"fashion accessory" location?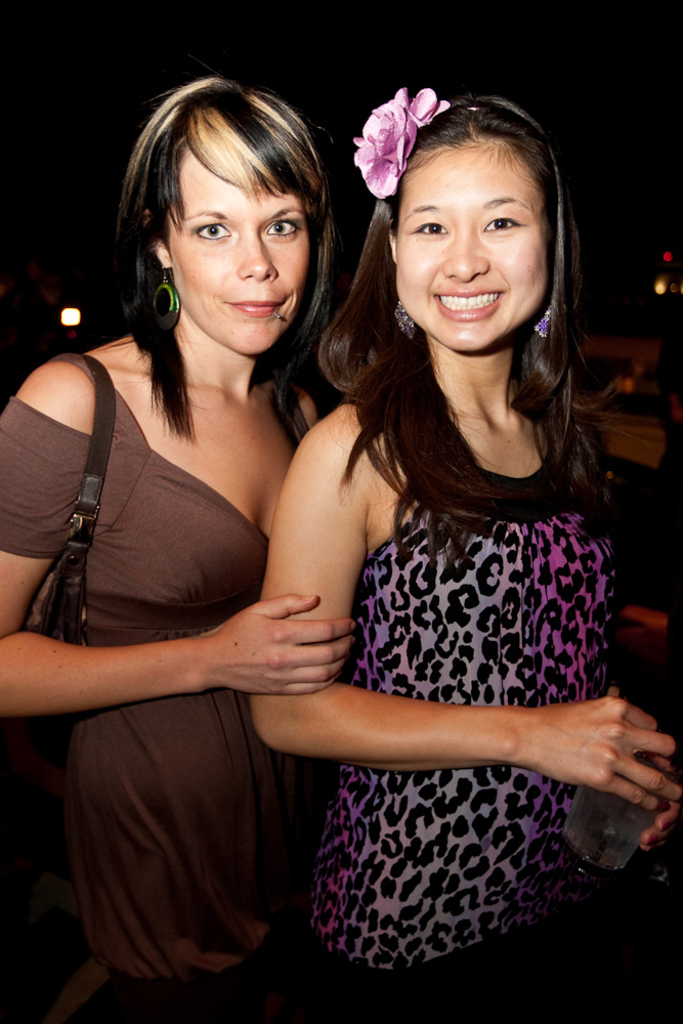
bbox=[397, 292, 419, 354]
